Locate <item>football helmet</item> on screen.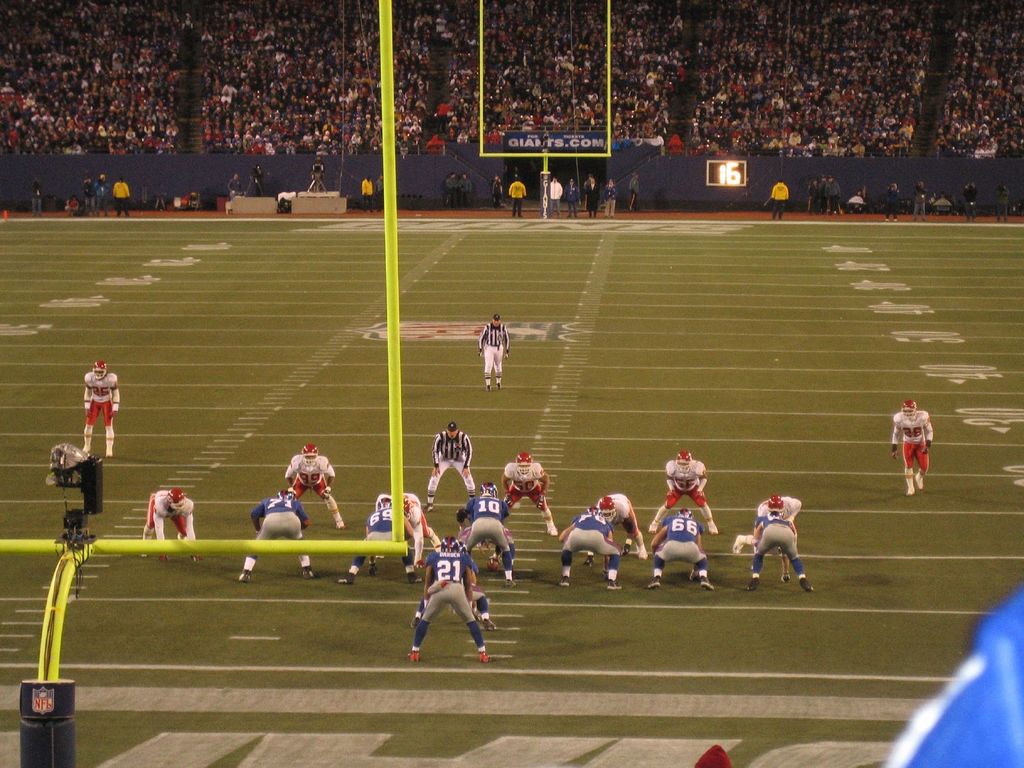
On screen at left=678, top=505, right=695, bottom=518.
